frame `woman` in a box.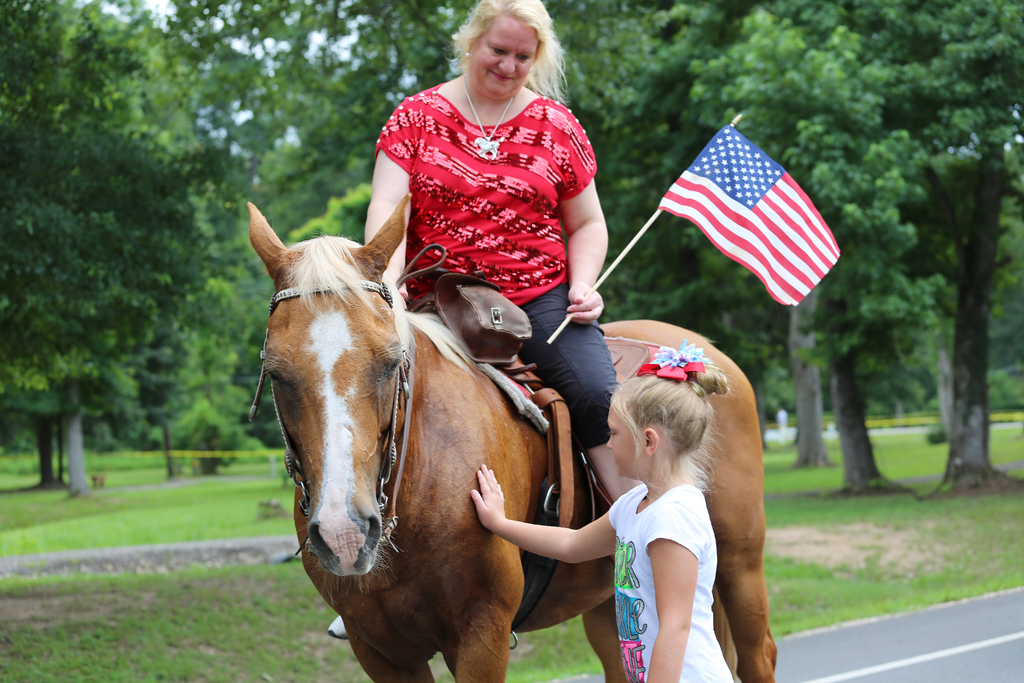
Rect(370, 0, 621, 504).
